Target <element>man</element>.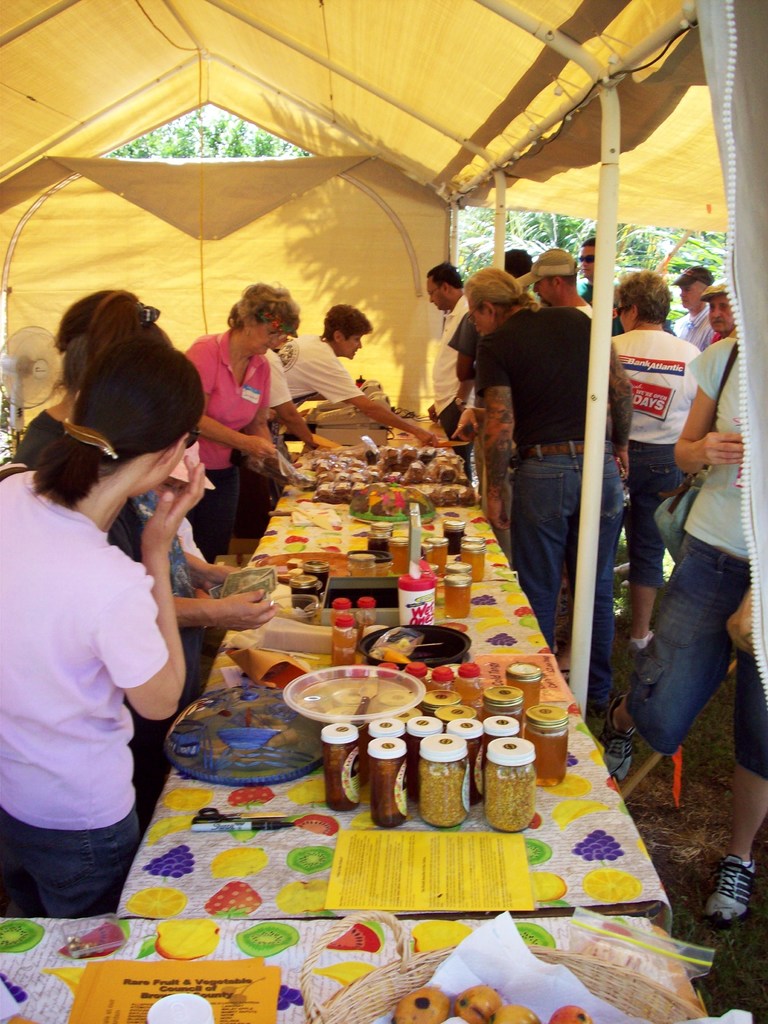
Target region: crop(696, 274, 737, 344).
